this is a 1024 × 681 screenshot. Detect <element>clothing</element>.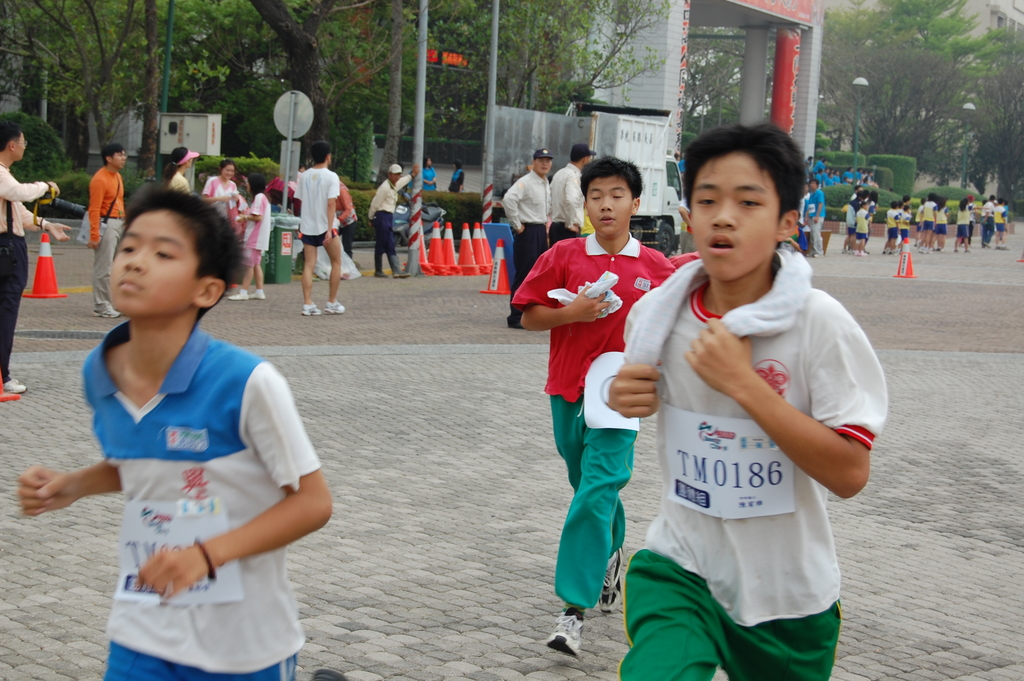
bbox(614, 246, 897, 680).
